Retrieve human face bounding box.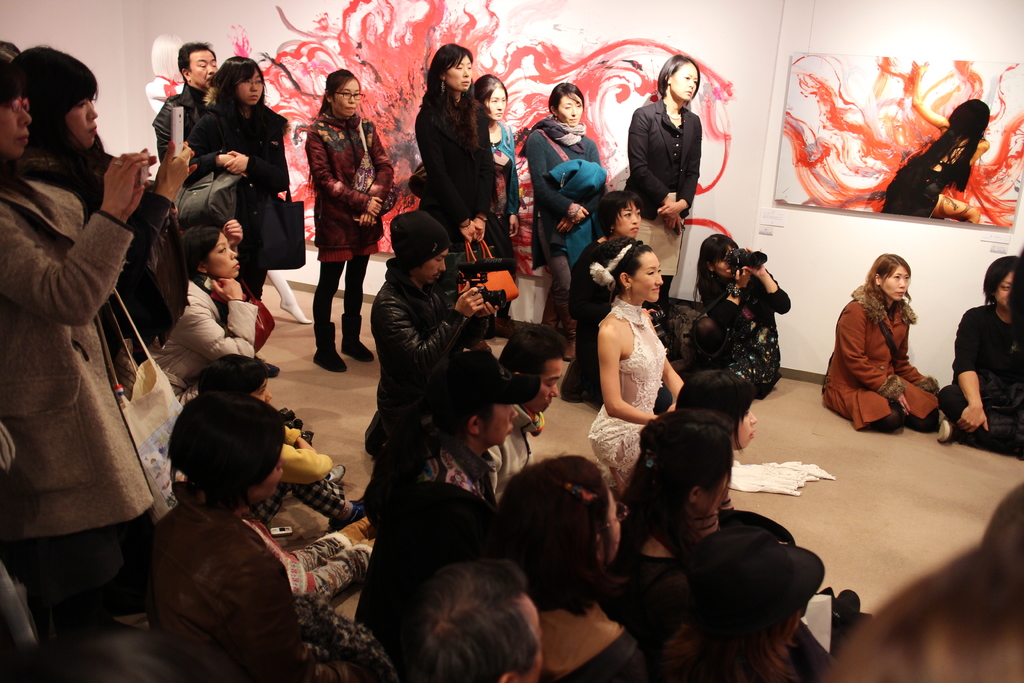
Bounding box: [left=333, top=75, right=361, bottom=115].
